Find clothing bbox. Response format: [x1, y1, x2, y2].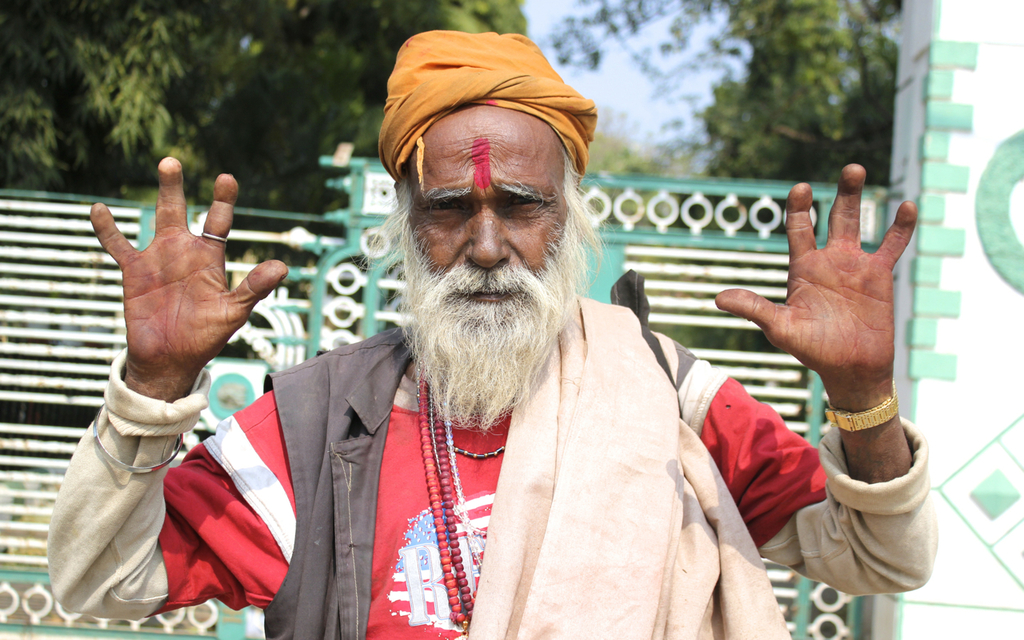
[40, 290, 938, 639].
